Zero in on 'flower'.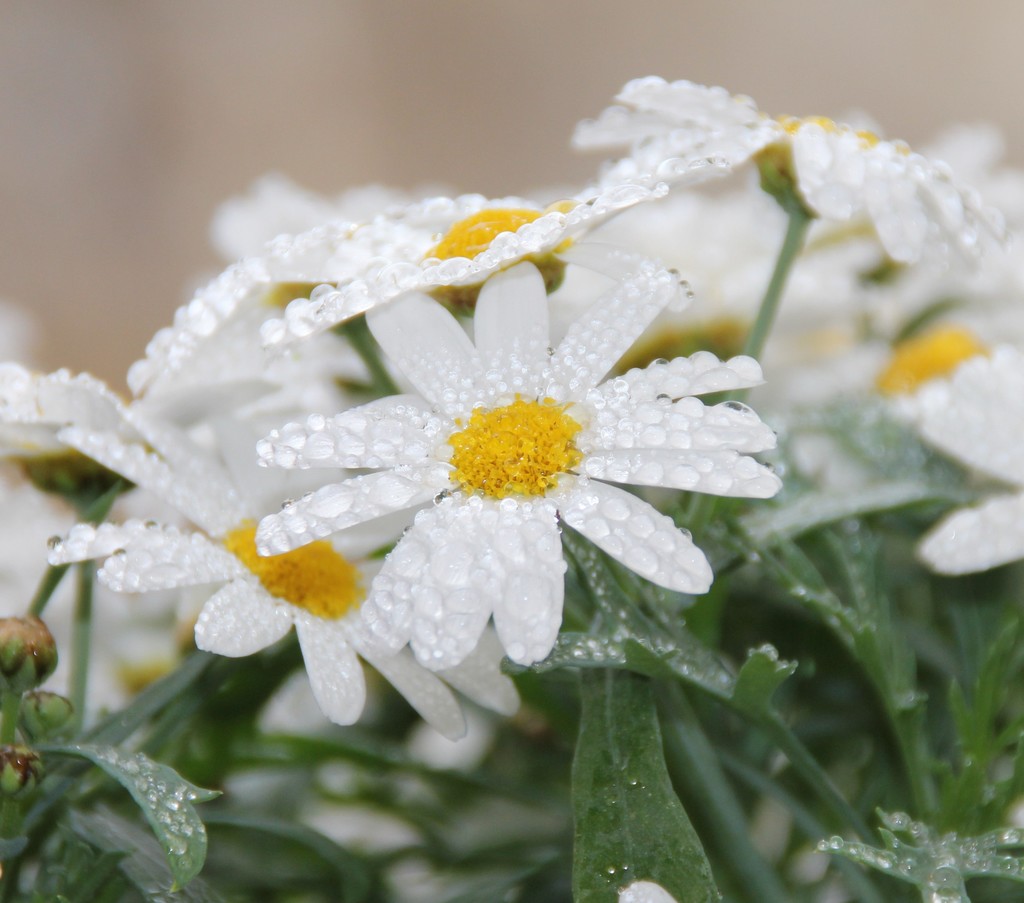
Zeroed in: [left=253, top=259, right=779, bottom=666].
